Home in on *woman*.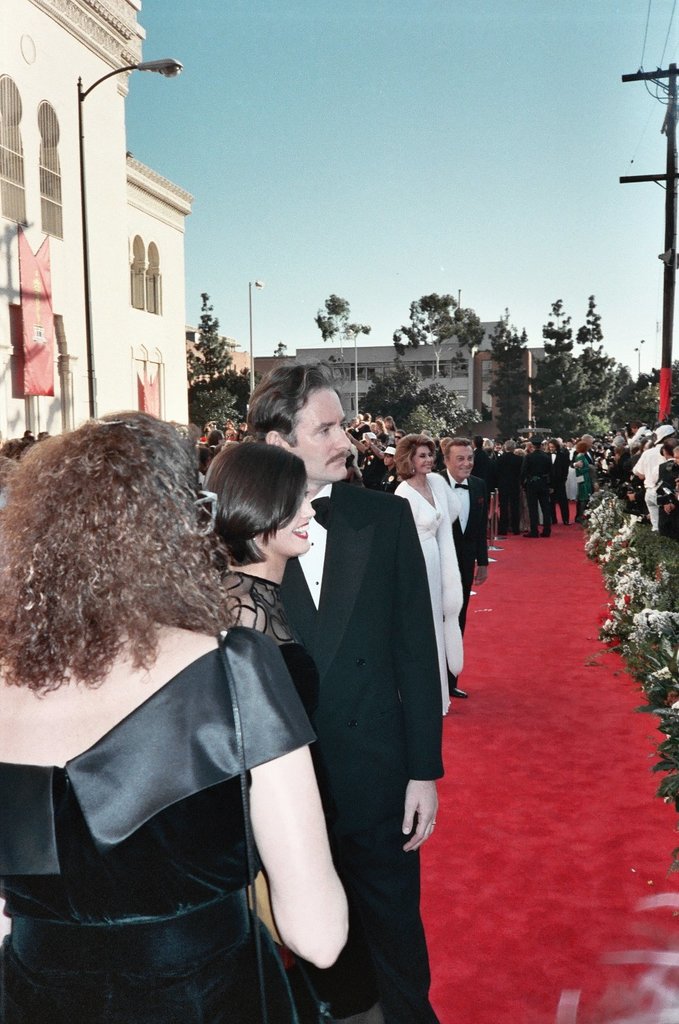
Homed in at x1=572 y1=444 x2=593 y2=527.
